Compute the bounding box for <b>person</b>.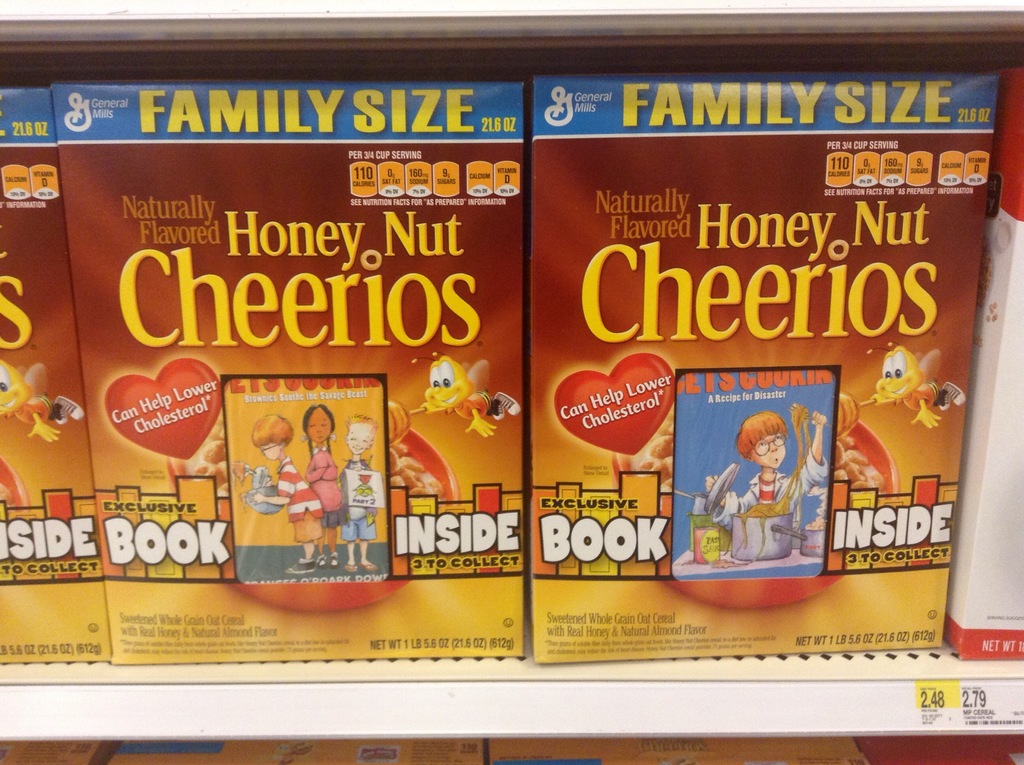
{"left": 304, "top": 405, "right": 345, "bottom": 558}.
